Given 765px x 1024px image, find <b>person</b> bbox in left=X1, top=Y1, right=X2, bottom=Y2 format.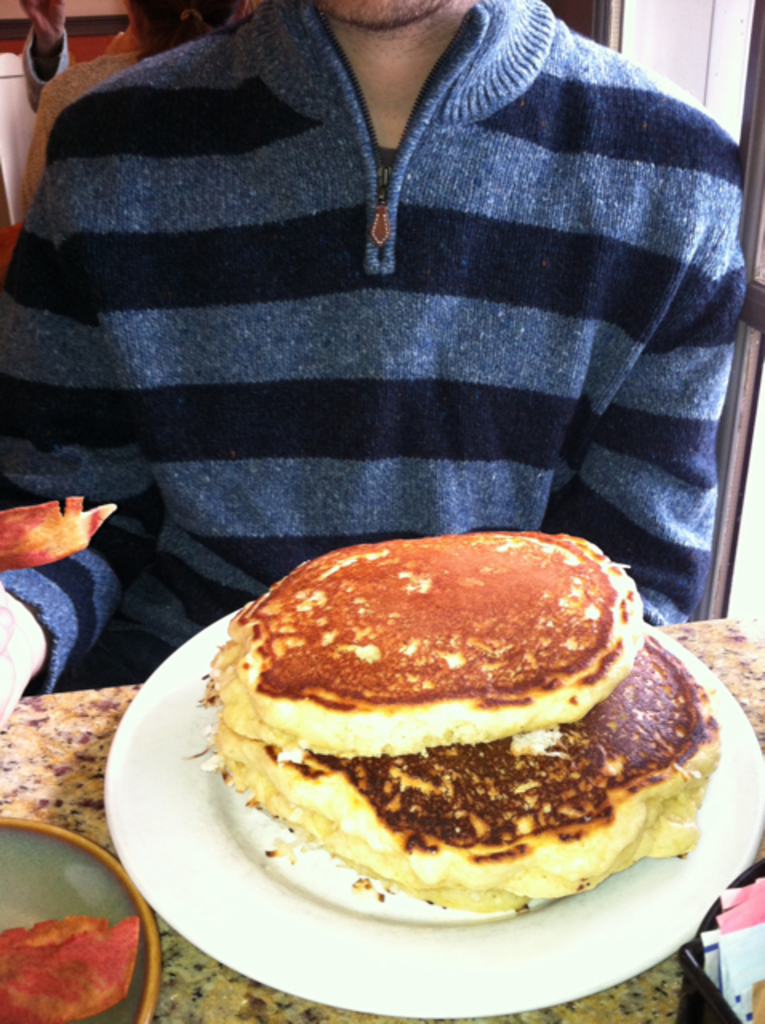
left=0, top=0, right=764, bottom=642.
